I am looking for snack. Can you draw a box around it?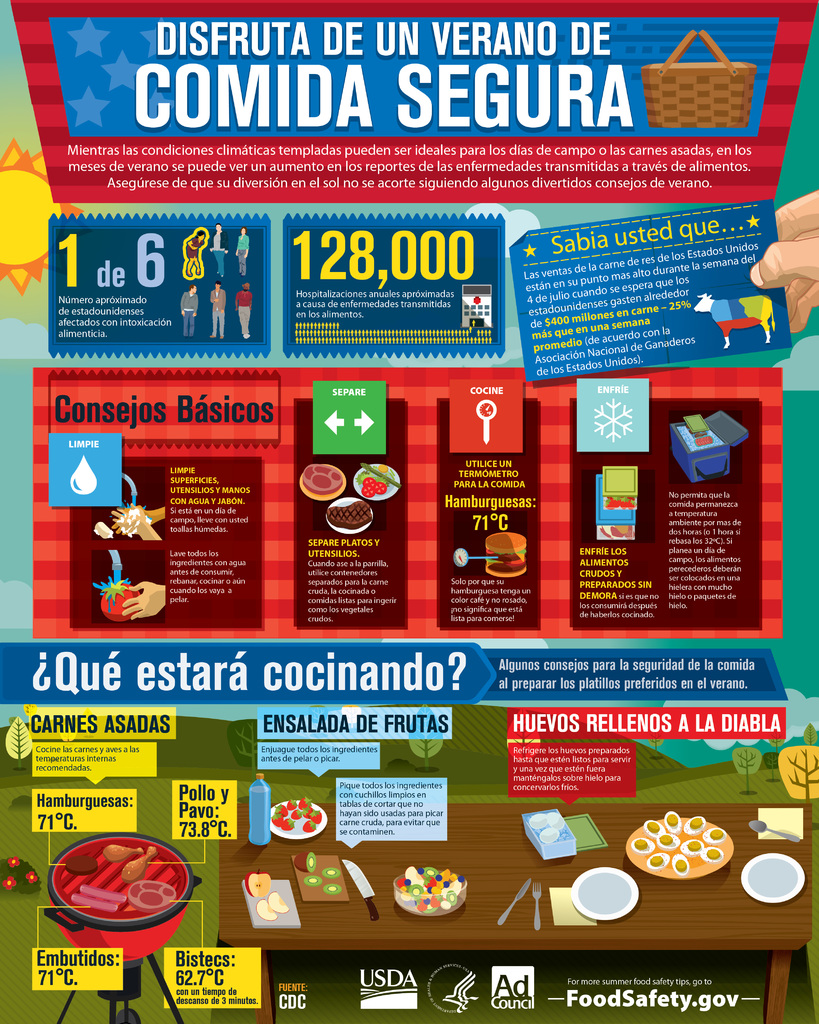
Sure, the bounding box is box=[81, 888, 126, 900].
